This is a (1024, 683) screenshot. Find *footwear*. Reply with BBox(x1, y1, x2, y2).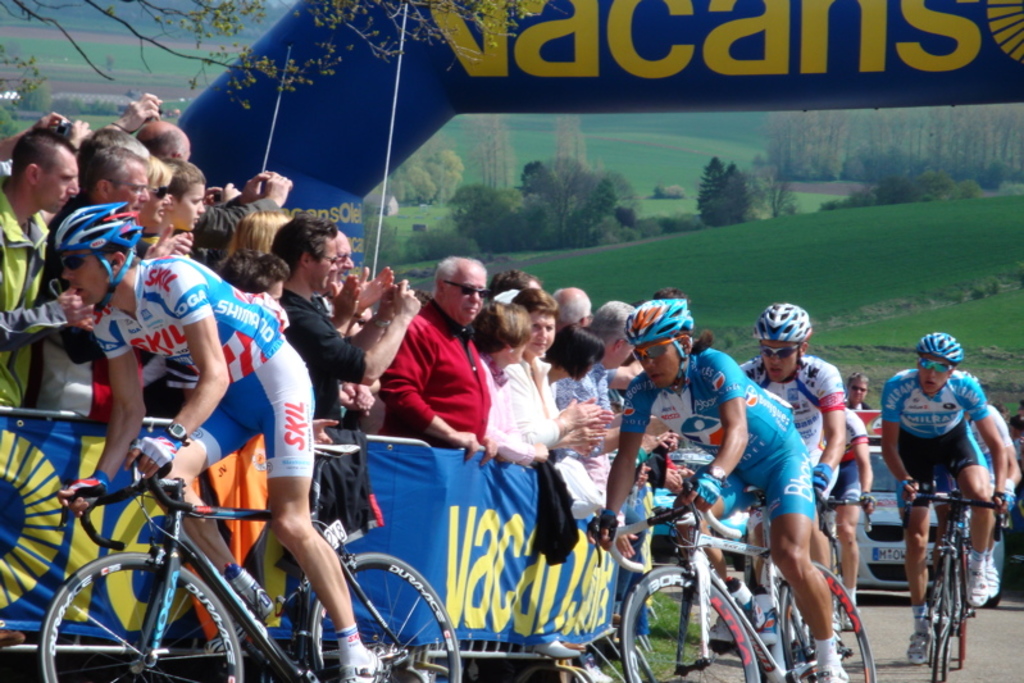
BBox(969, 552, 988, 609).
